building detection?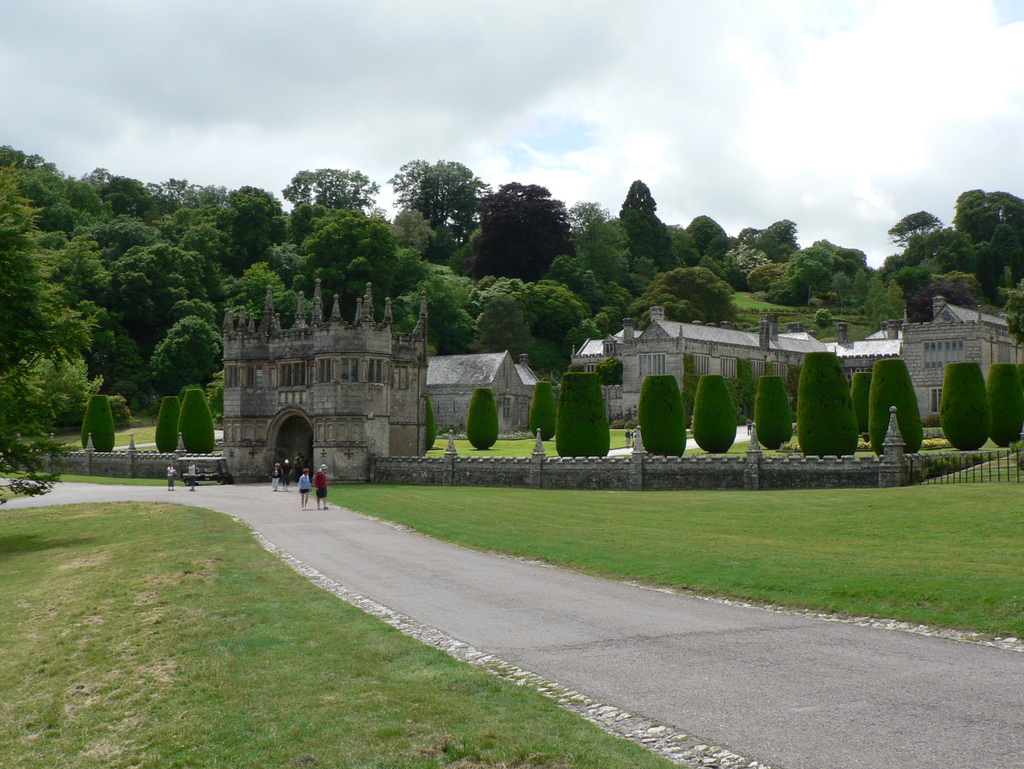
230:280:429:484
